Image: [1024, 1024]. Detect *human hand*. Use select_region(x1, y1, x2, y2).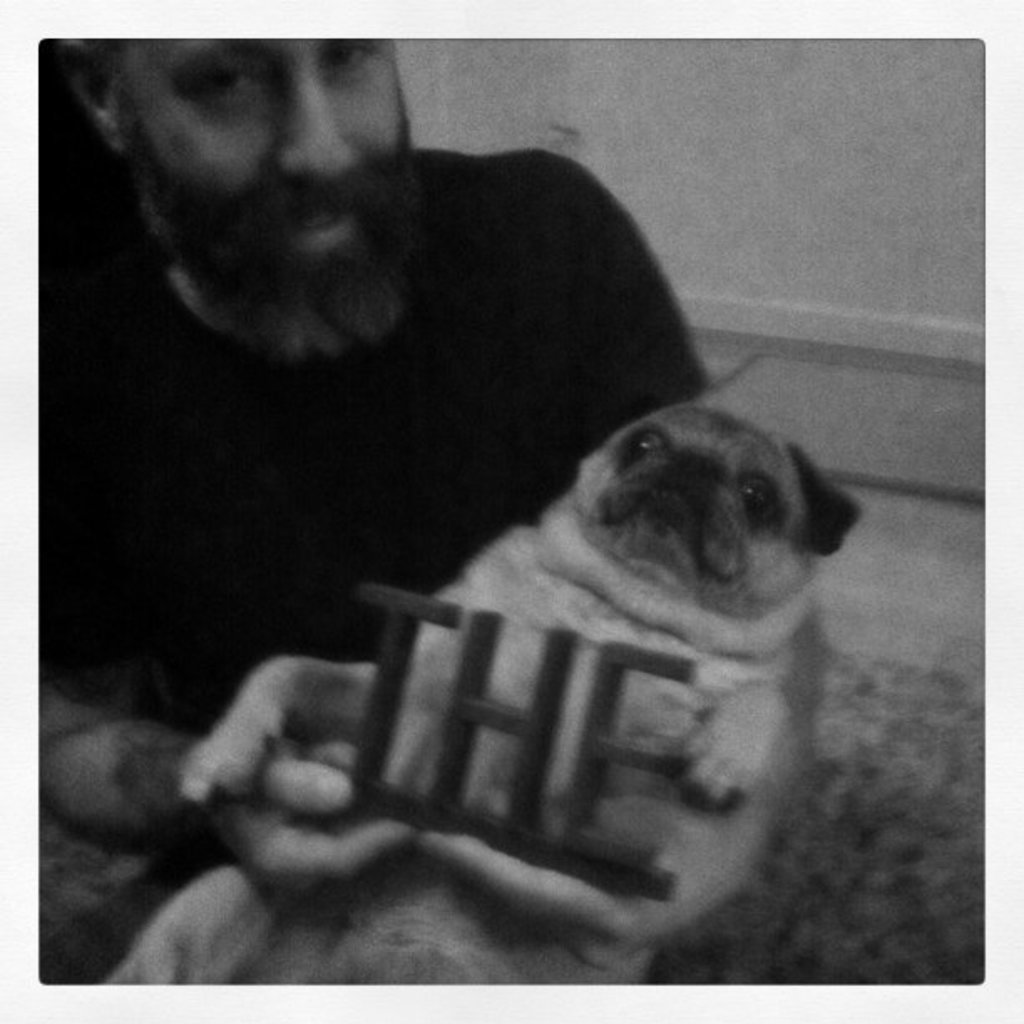
select_region(201, 740, 430, 893).
